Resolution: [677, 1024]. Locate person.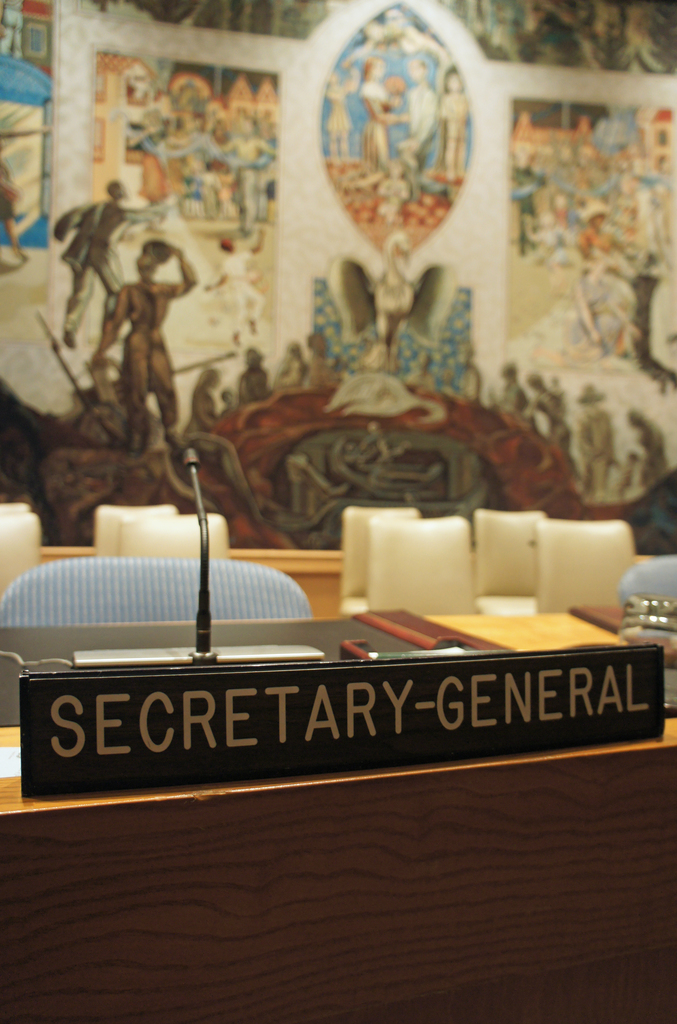
pyautogui.locateOnScreen(326, 68, 361, 166).
